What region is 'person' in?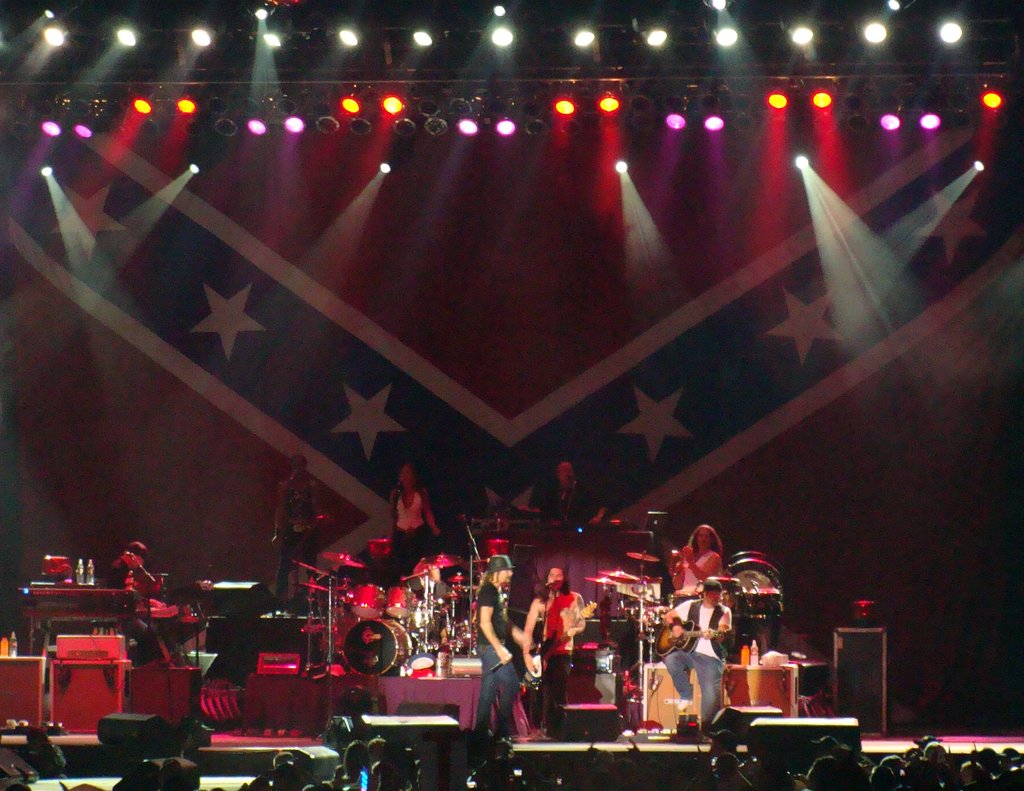
bbox(108, 539, 198, 675).
